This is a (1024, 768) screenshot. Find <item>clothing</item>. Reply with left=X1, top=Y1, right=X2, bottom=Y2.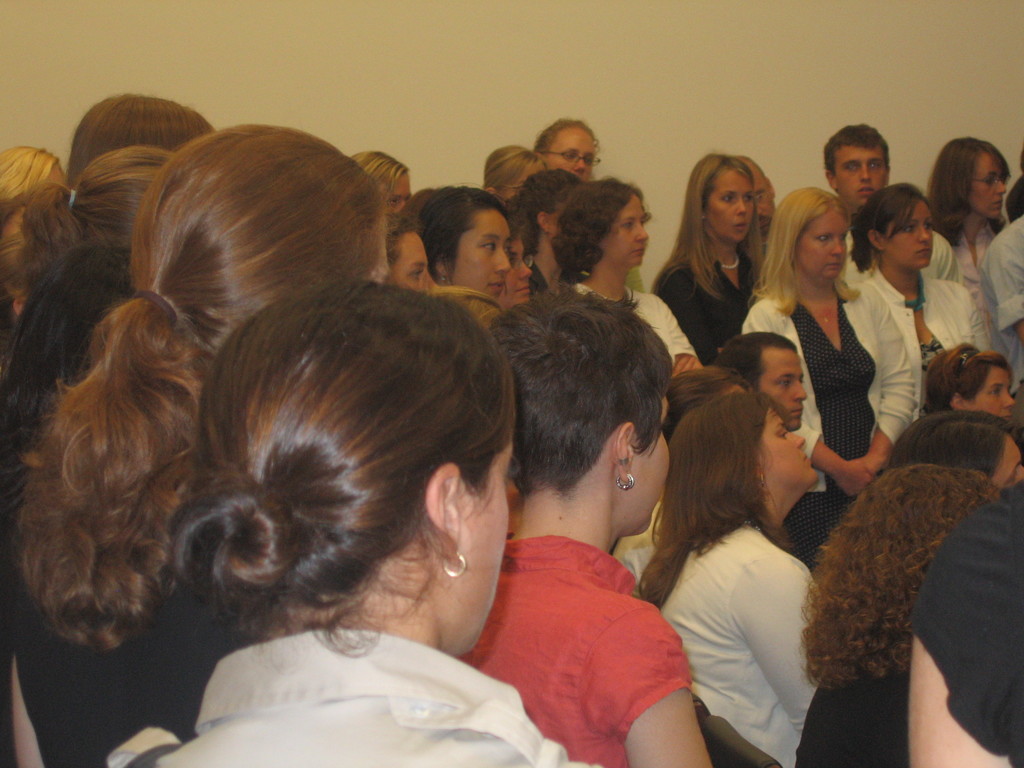
left=661, top=254, right=758, bottom=365.
